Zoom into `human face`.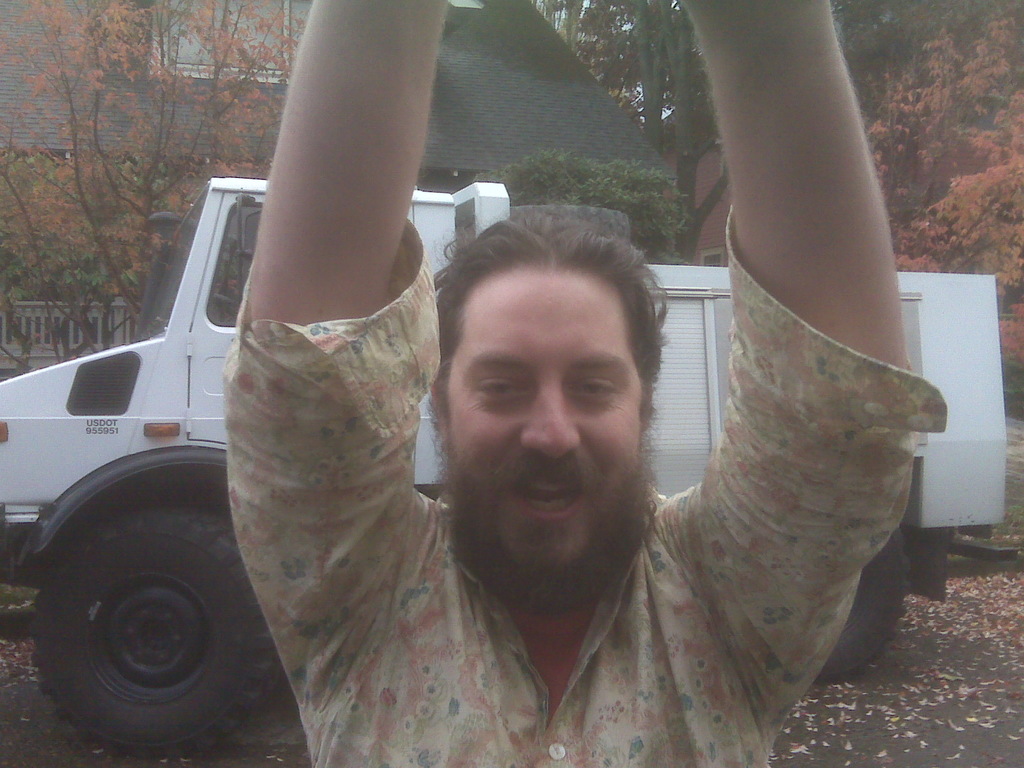
Zoom target: box=[445, 260, 645, 564].
